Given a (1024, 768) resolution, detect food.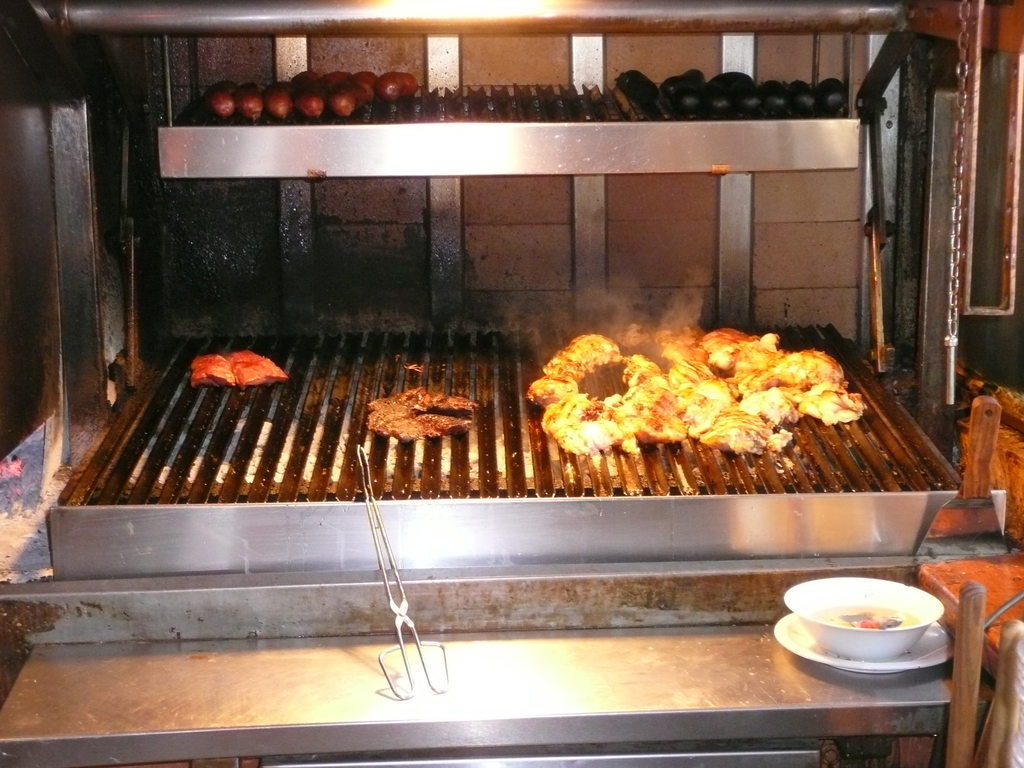
192 351 236 388.
